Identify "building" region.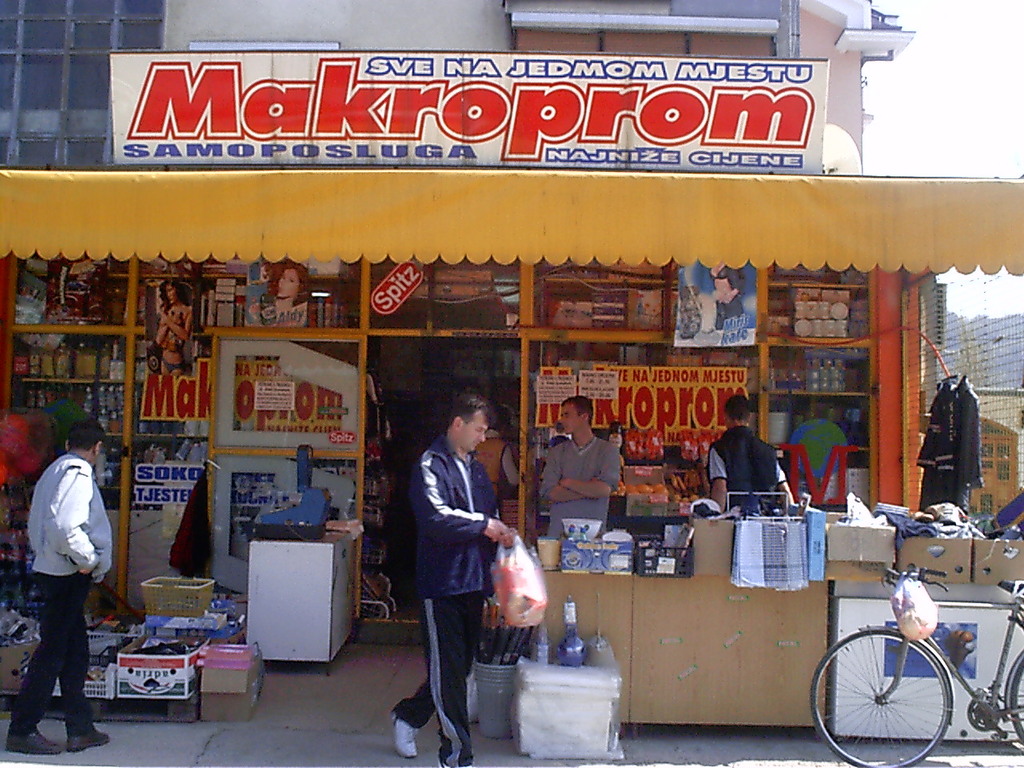
Region: pyautogui.locateOnScreen(0, 0, 1023, 720).
